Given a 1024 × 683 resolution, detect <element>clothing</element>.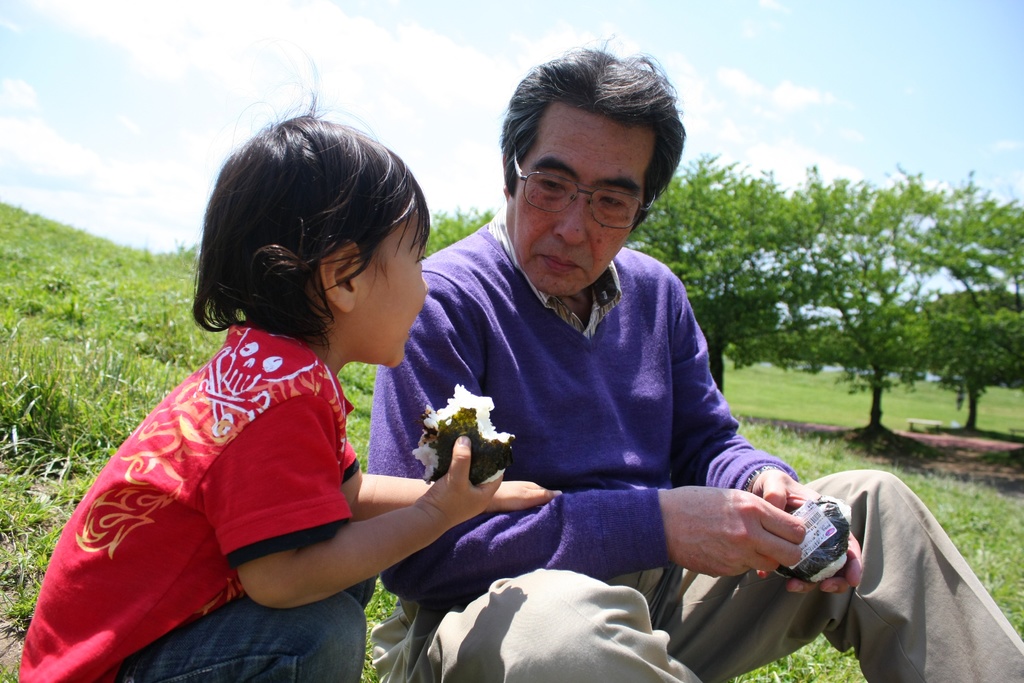
(20,321,367,682).
